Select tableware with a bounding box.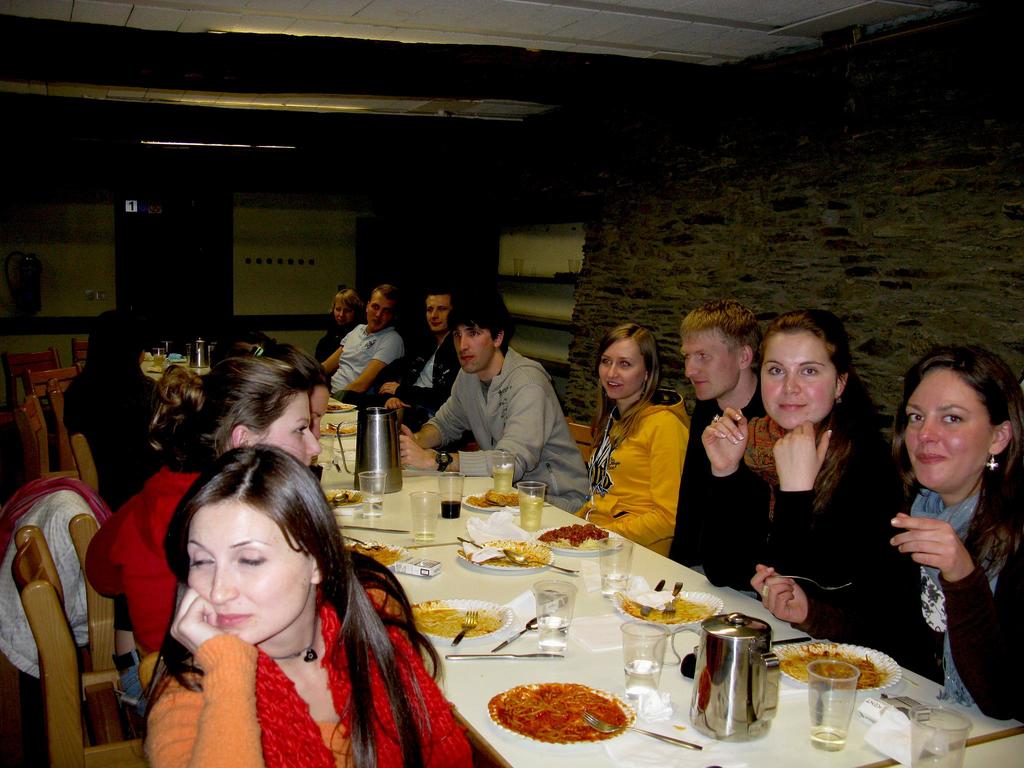
detection(435, 471, 464, 519).
